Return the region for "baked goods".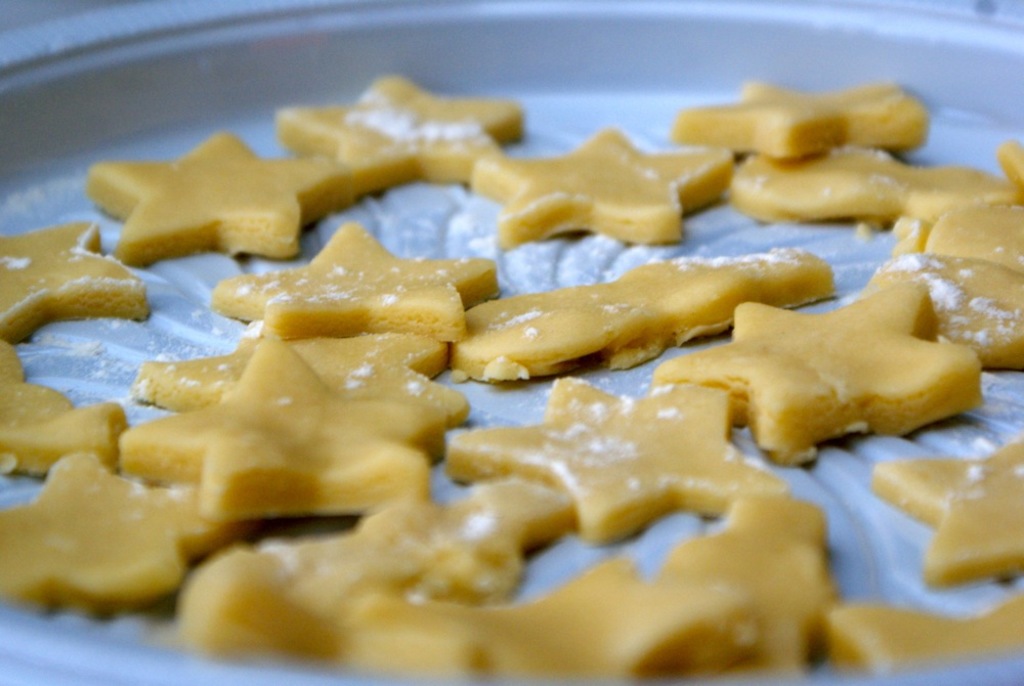
0:219:148:344.
